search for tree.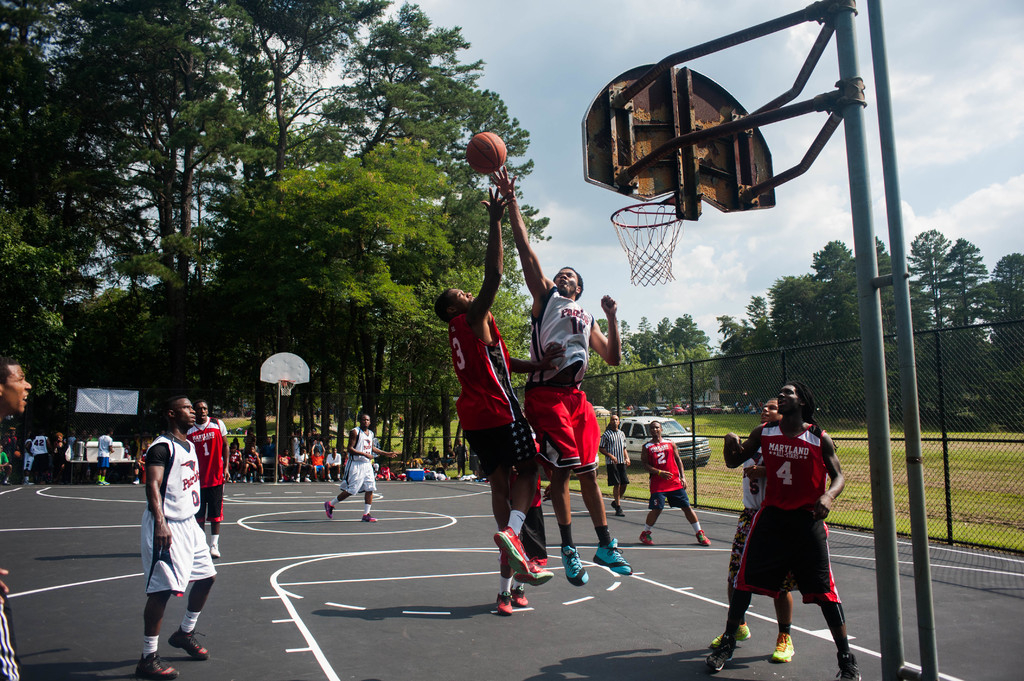
Found at x1=620 y1=364 x2=648 y2=412.
